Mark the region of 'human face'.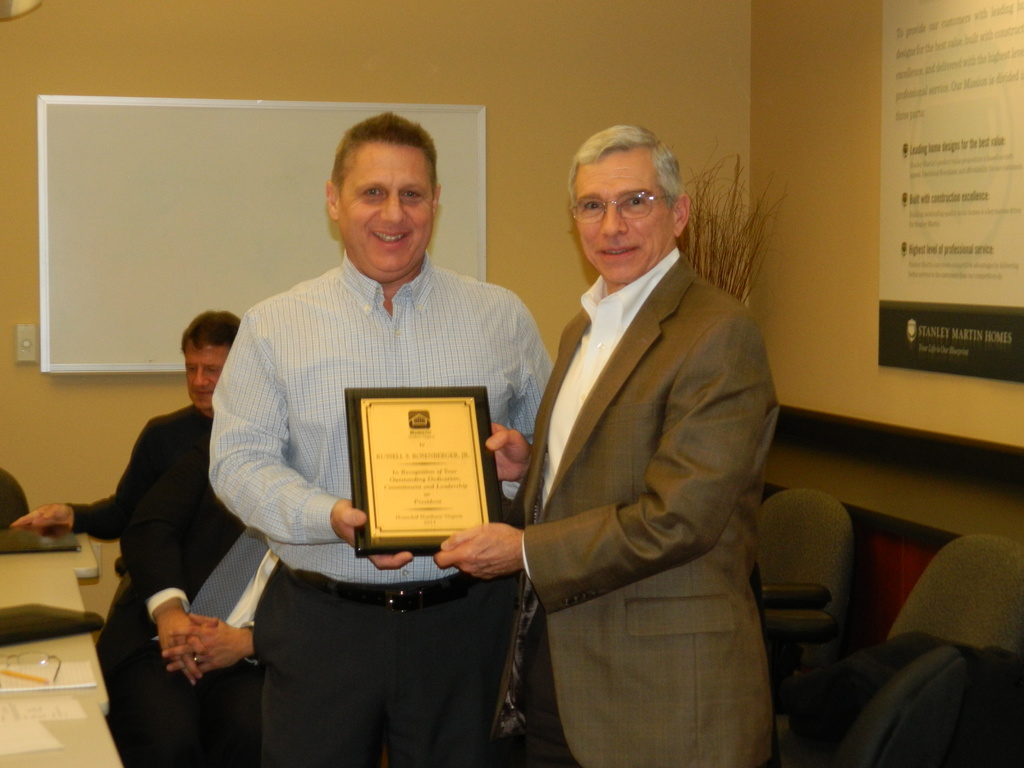
Region: <box>579,146,665,291</box>.
